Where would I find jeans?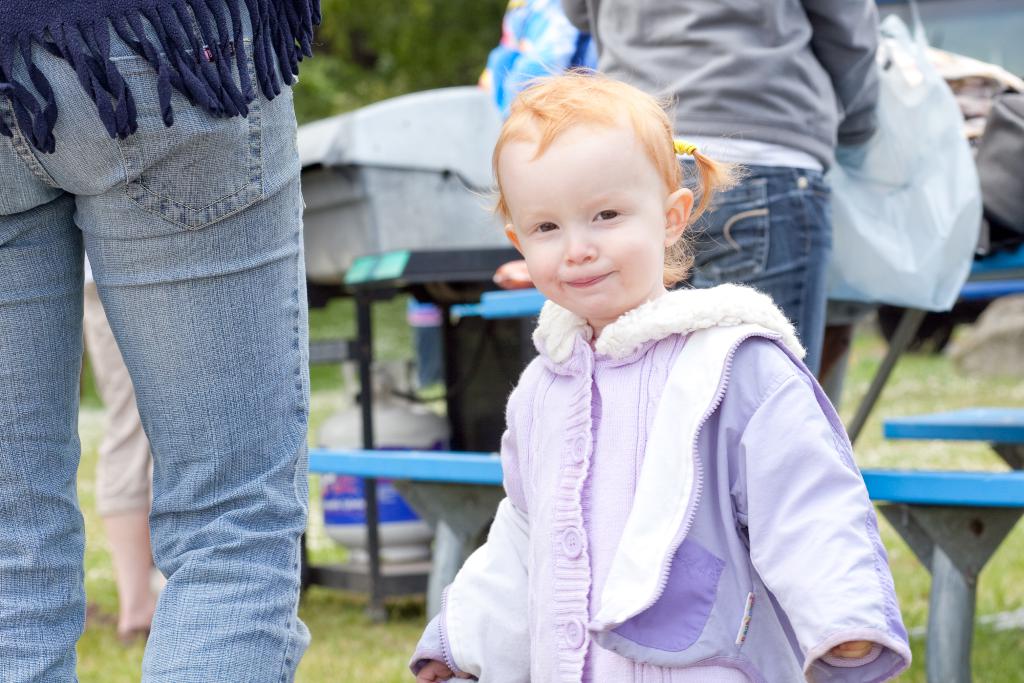
At 669/160/831/378.
